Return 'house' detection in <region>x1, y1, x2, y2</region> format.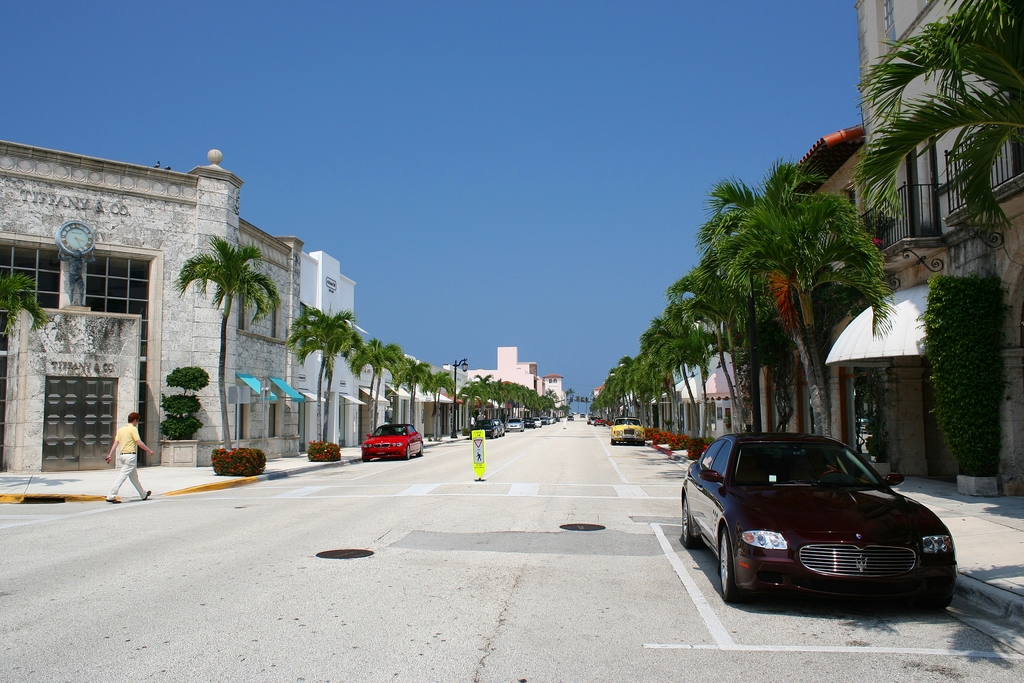
<region>0, 139, 312, 470</region>.
